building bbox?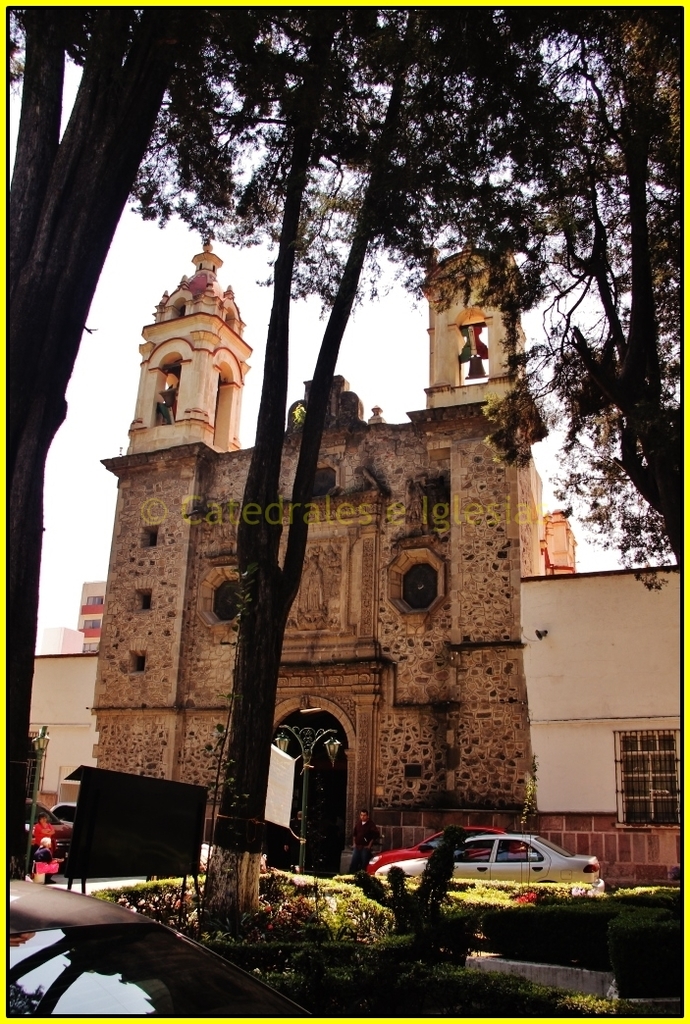
[16,224,689,861]
